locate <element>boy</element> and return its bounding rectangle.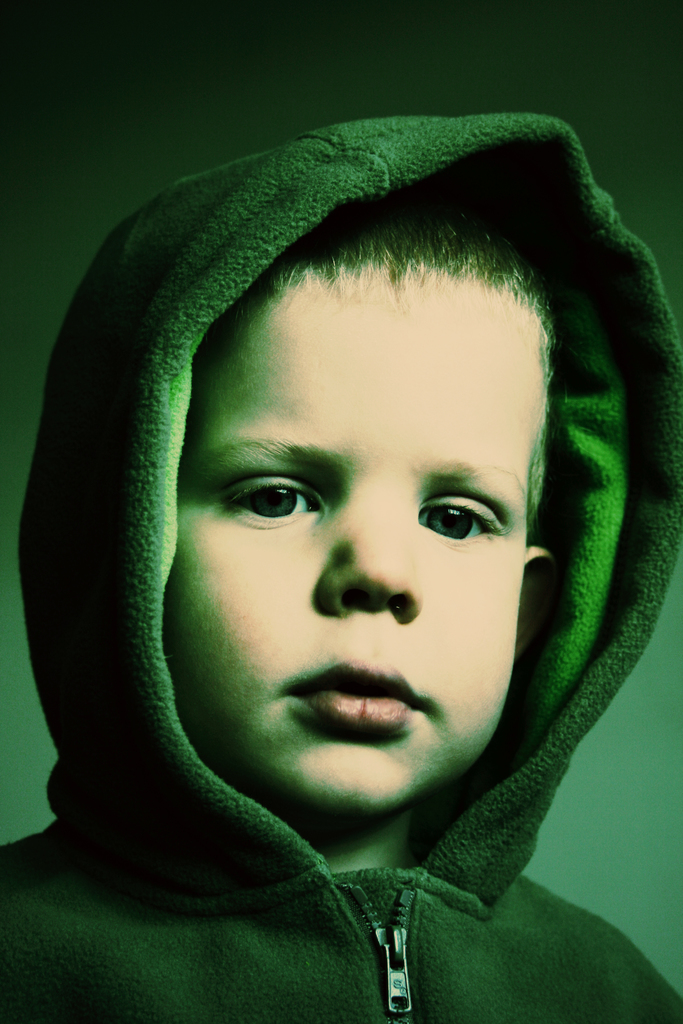
x1=45, y1=111, x2=682, y2=980.
